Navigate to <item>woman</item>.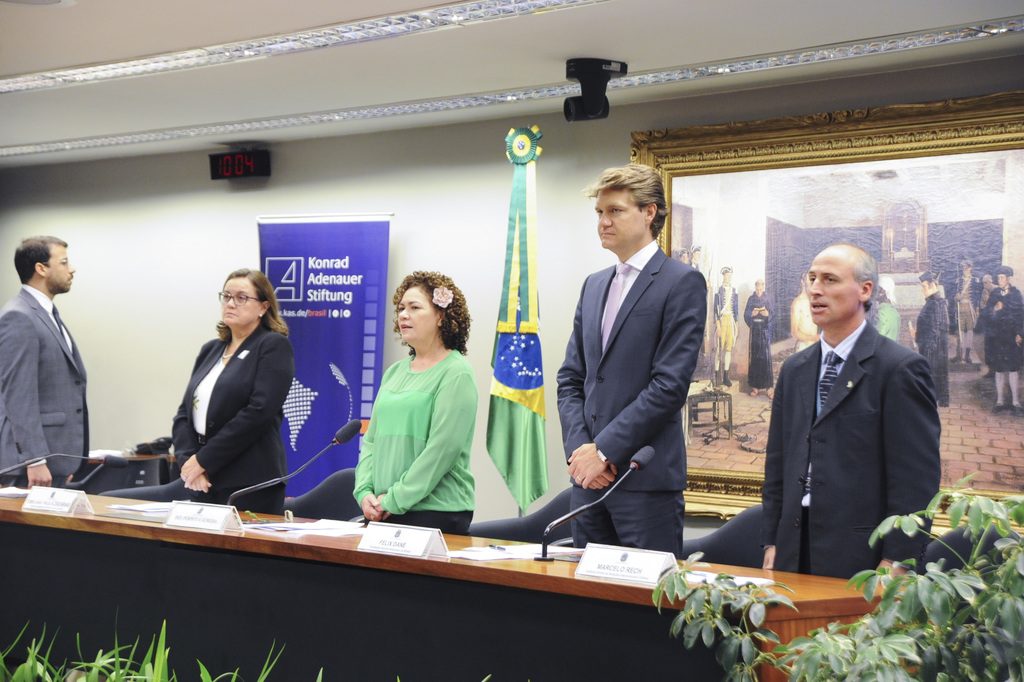
Navigation target: (left=351, top=265, right=488, bottom=533).
